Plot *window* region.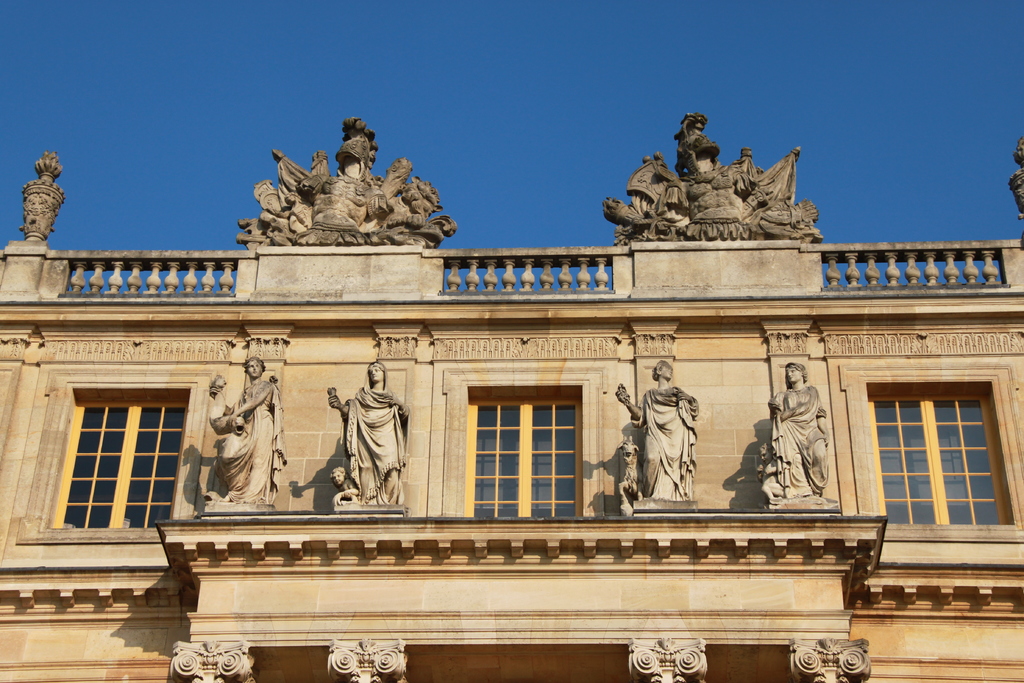
Plotted at detection(461, 379, 588, 516).
